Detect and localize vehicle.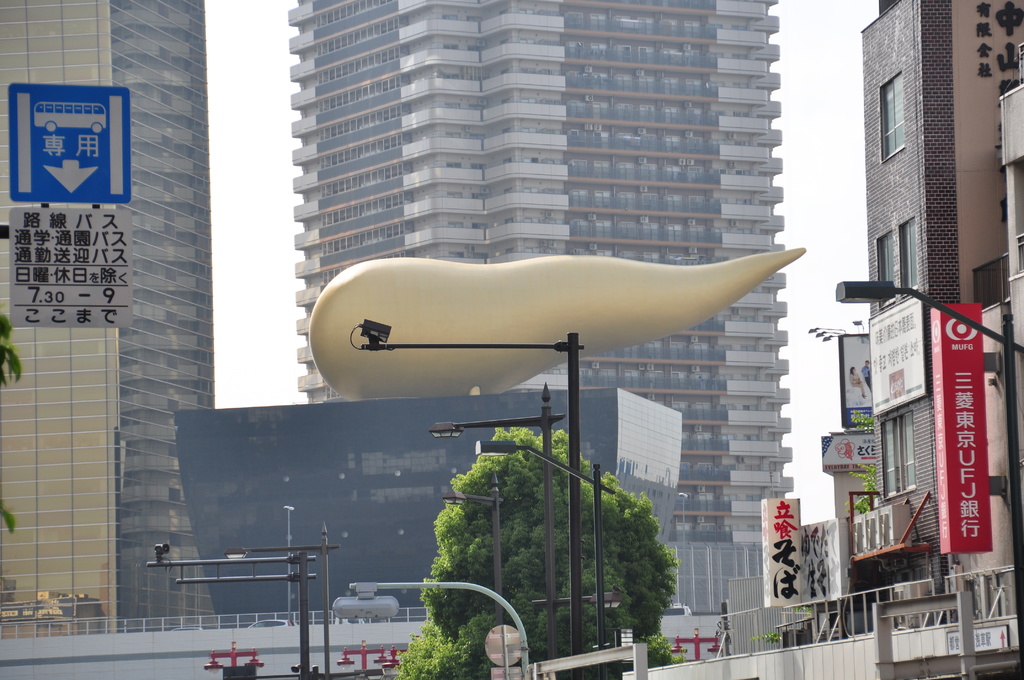
Localized at 167, 626, 207, 634.
